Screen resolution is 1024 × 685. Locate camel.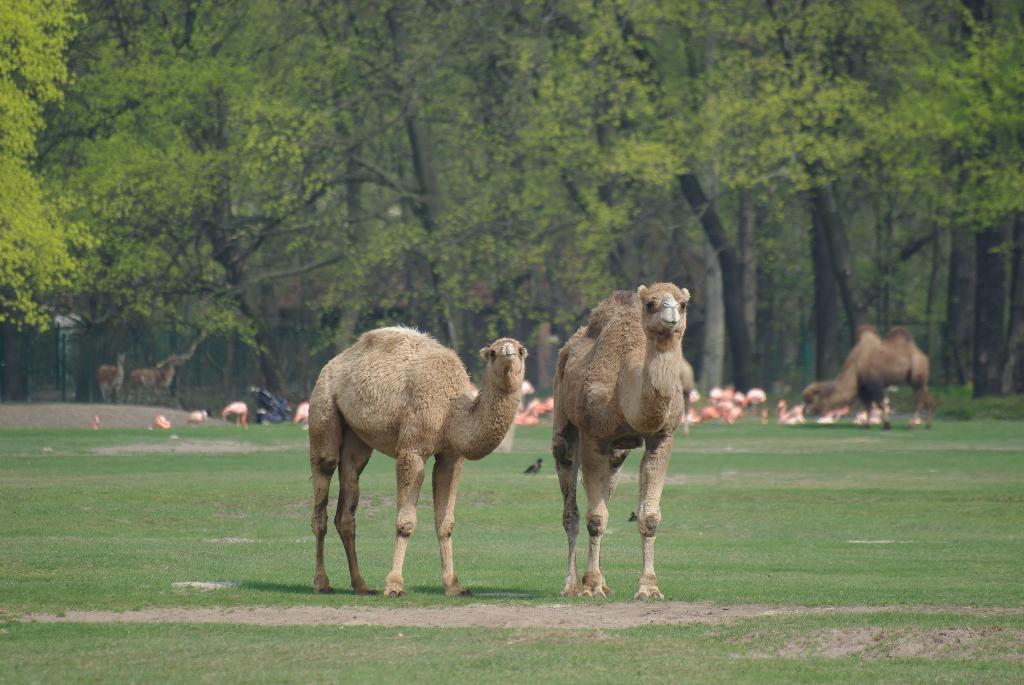
(797,324,934,429).
